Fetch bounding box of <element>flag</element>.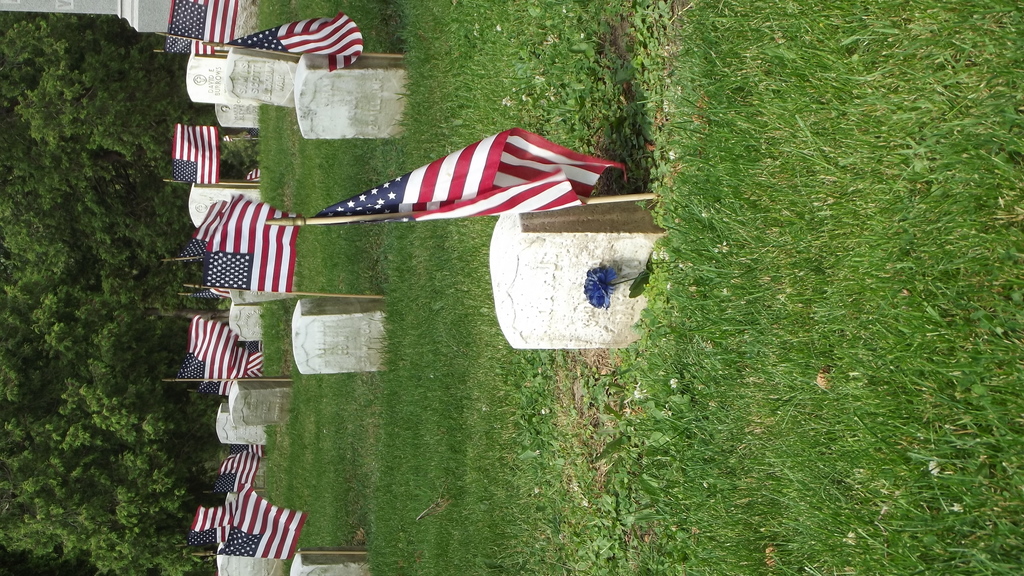
Bbox: region(167, 40, 228, 61).
